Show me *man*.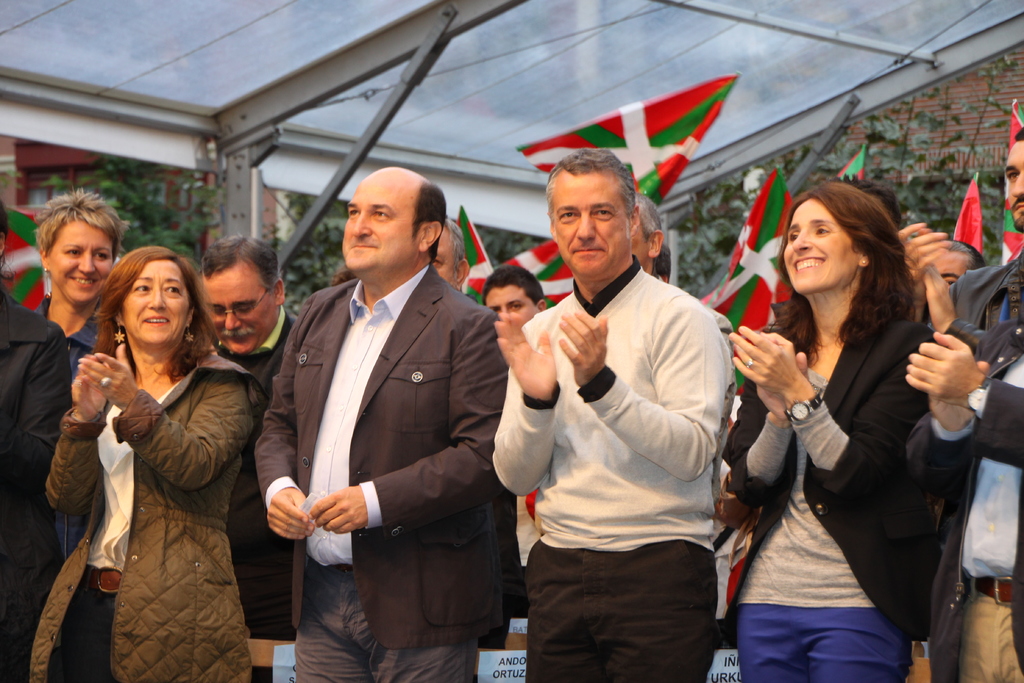
*man* is here: 906 124 1023 682.
